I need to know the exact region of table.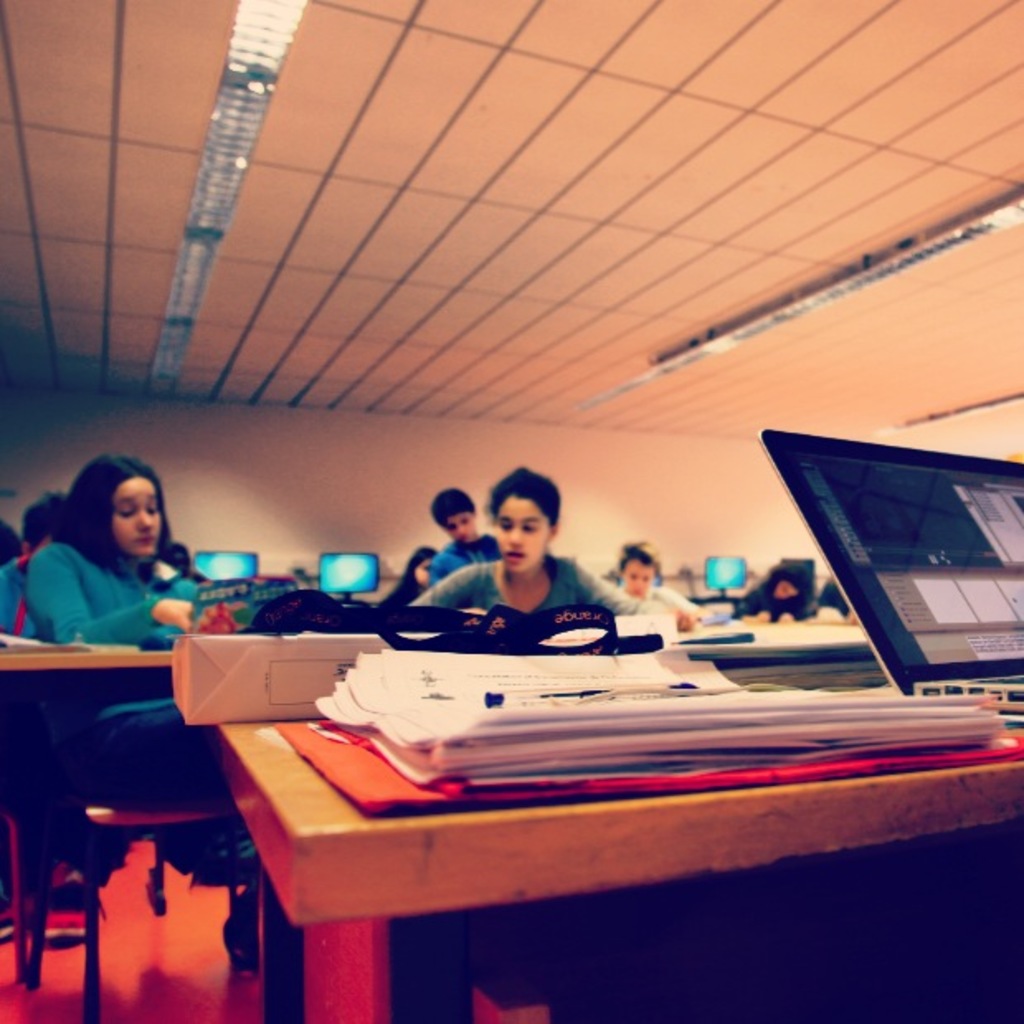
Region: <region>0, 644, 198, 1022</region>.
